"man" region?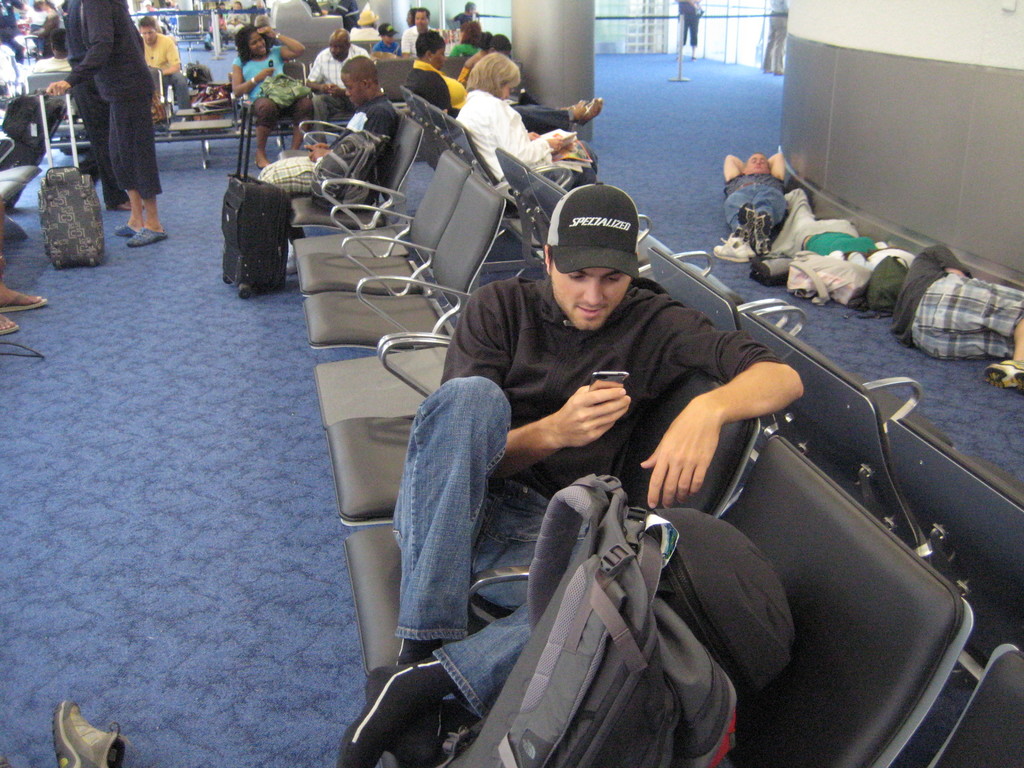
<bbox>31, 29, 84, 73</bbox>
